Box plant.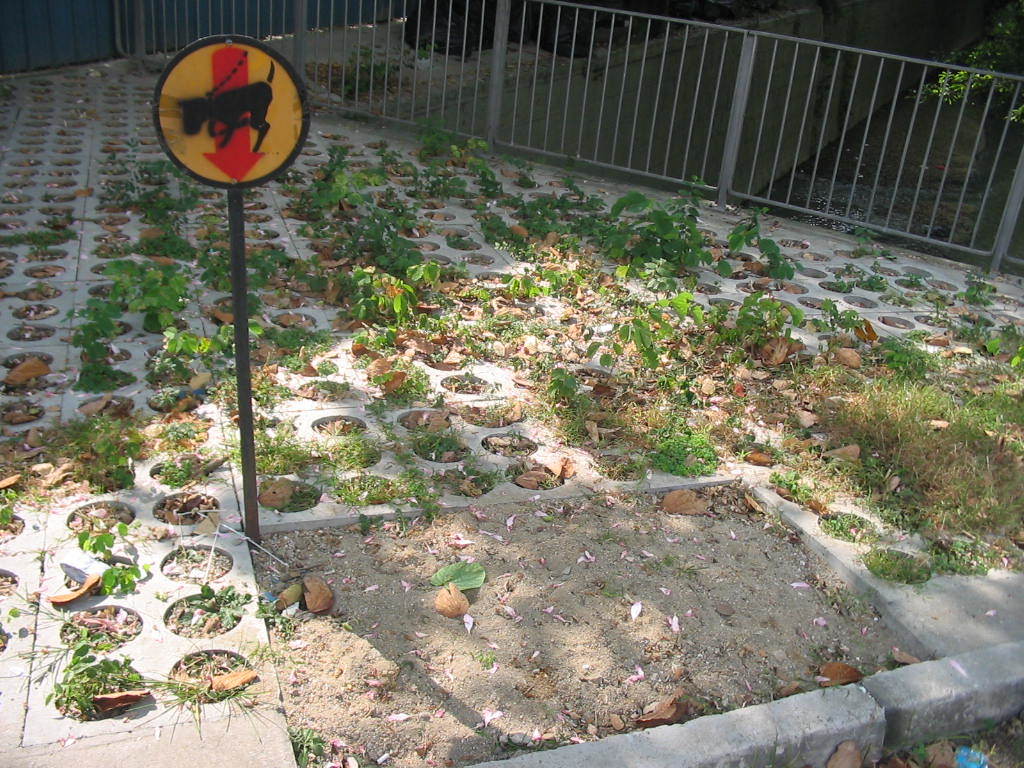
[left=14, top=582, right=147, bottom=727].
